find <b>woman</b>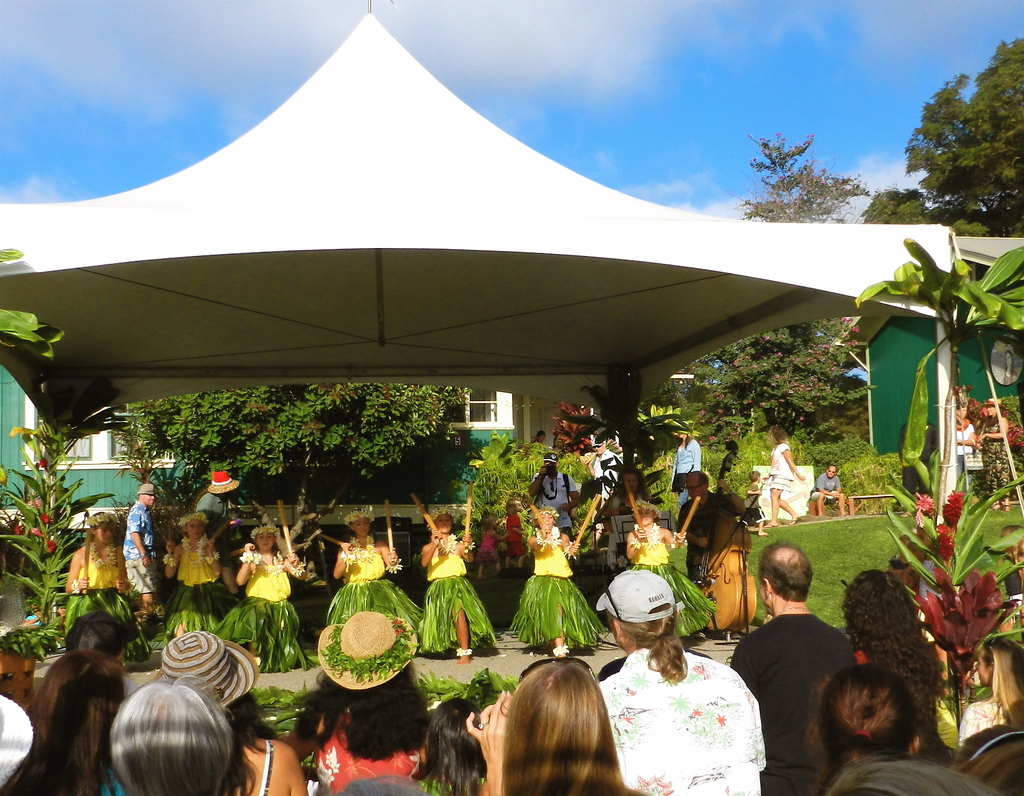
bbox=(150, 625, 305, 795)
